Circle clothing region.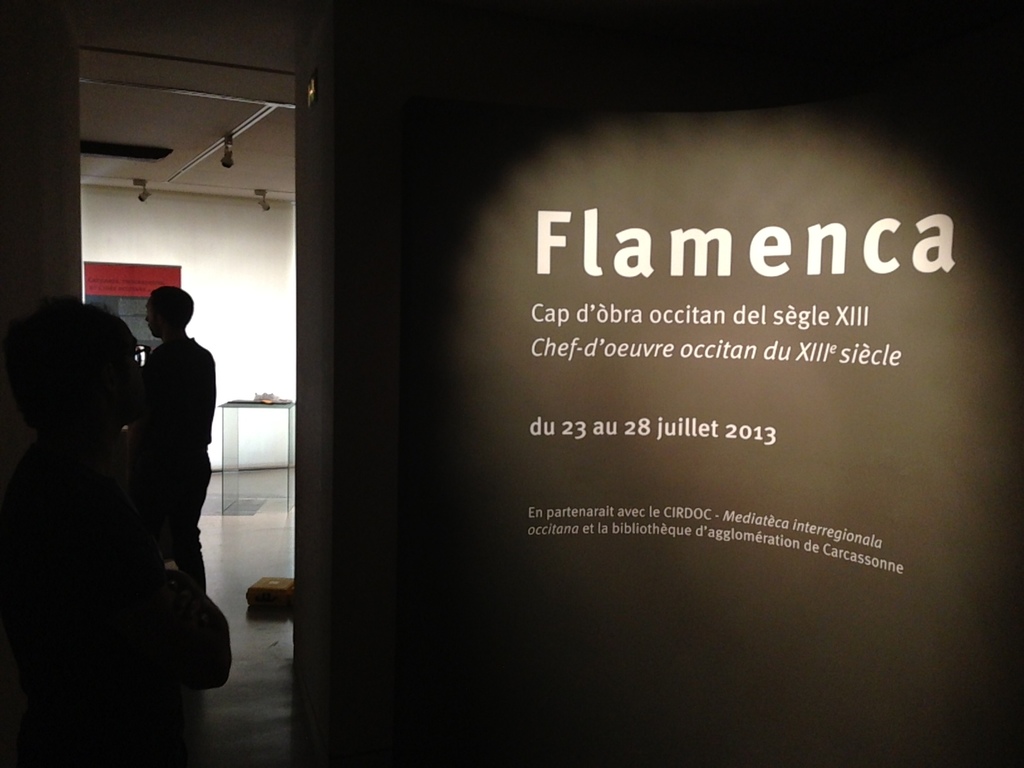
Region: rect(0, 431, 234, 767).
